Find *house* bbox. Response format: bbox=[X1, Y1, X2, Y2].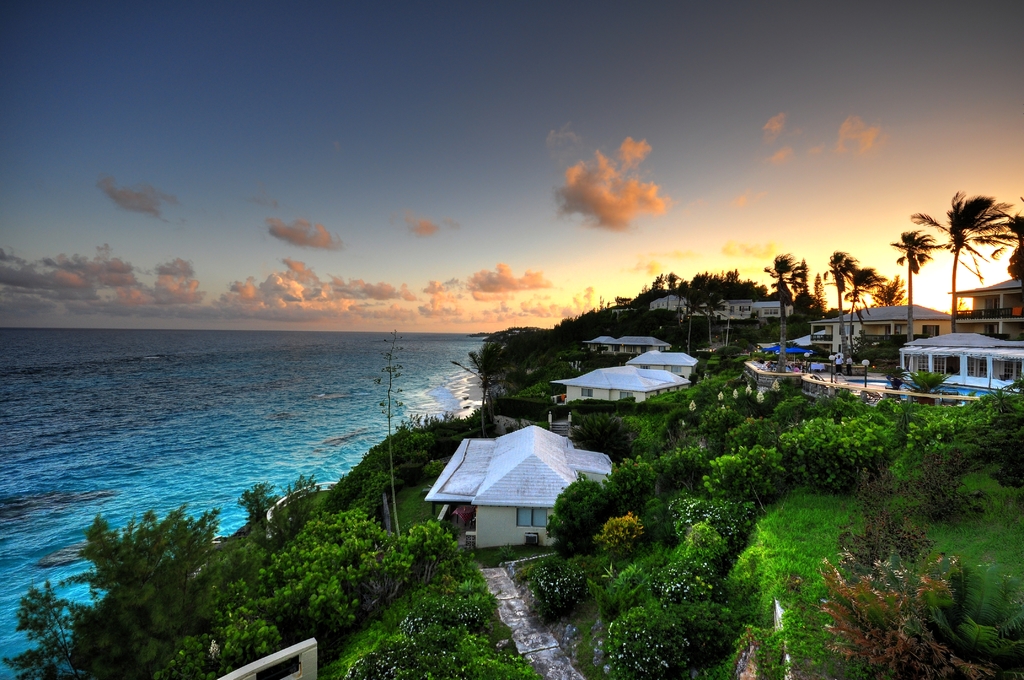
bbox=[830, 298, 963, 370].
